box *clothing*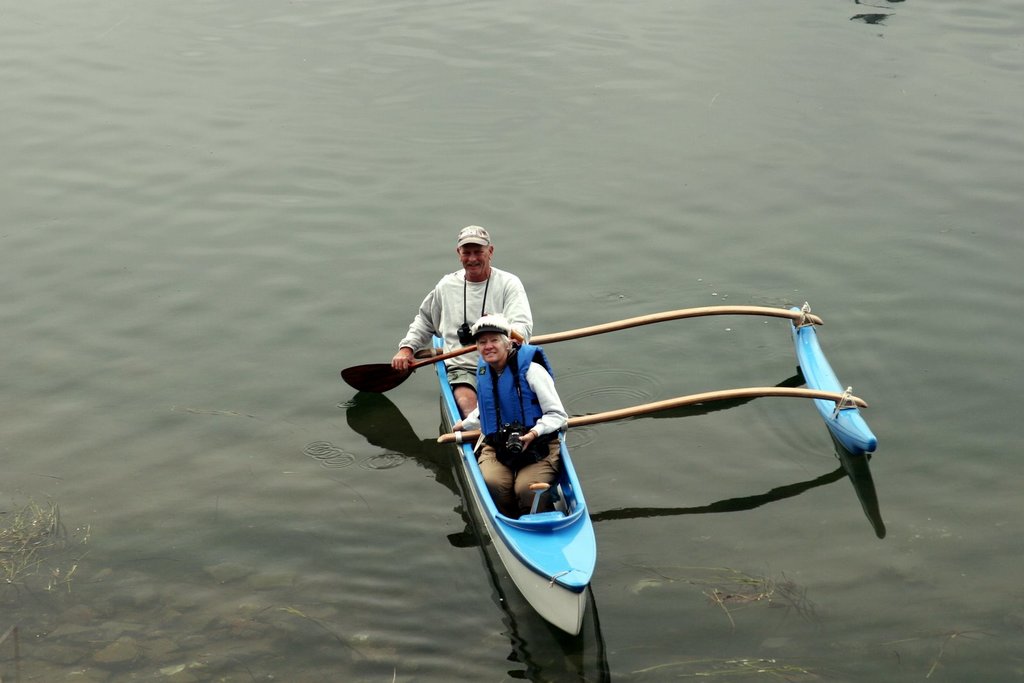
left=391, top=263, right=533, bottom=390
